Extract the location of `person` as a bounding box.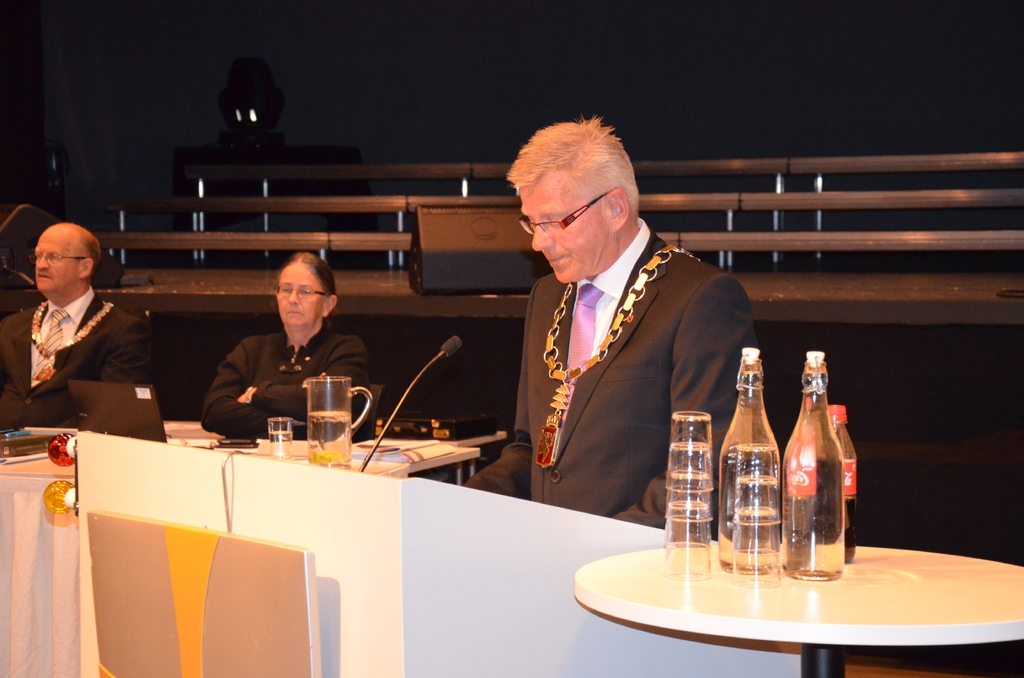
(x1=199, y1=243, x2=349, y2=454).
